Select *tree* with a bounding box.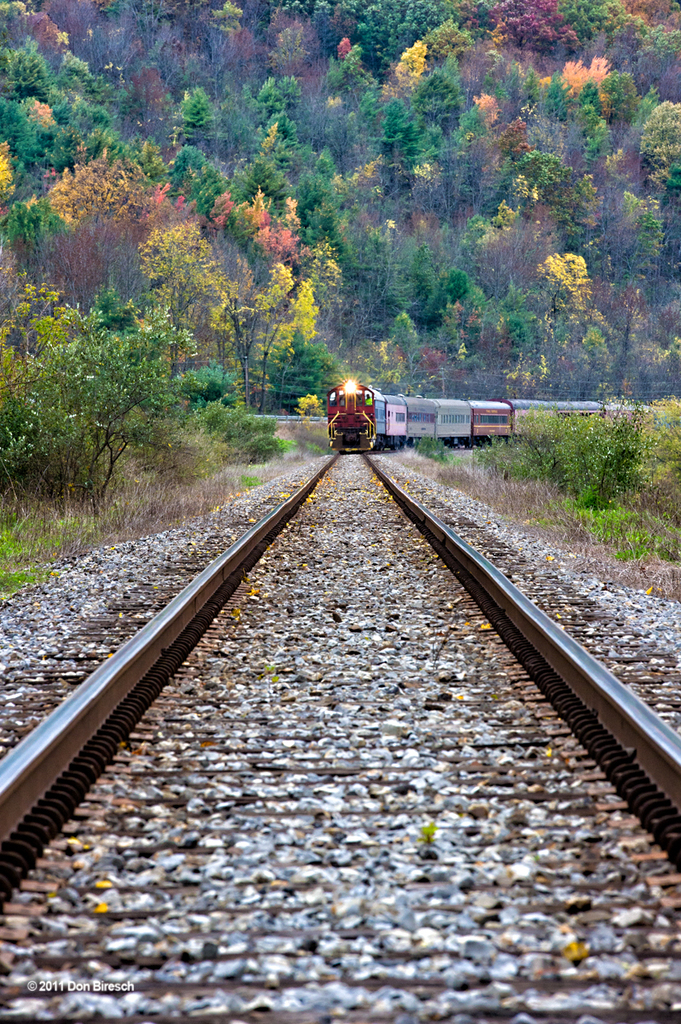
269/20/322/79.
